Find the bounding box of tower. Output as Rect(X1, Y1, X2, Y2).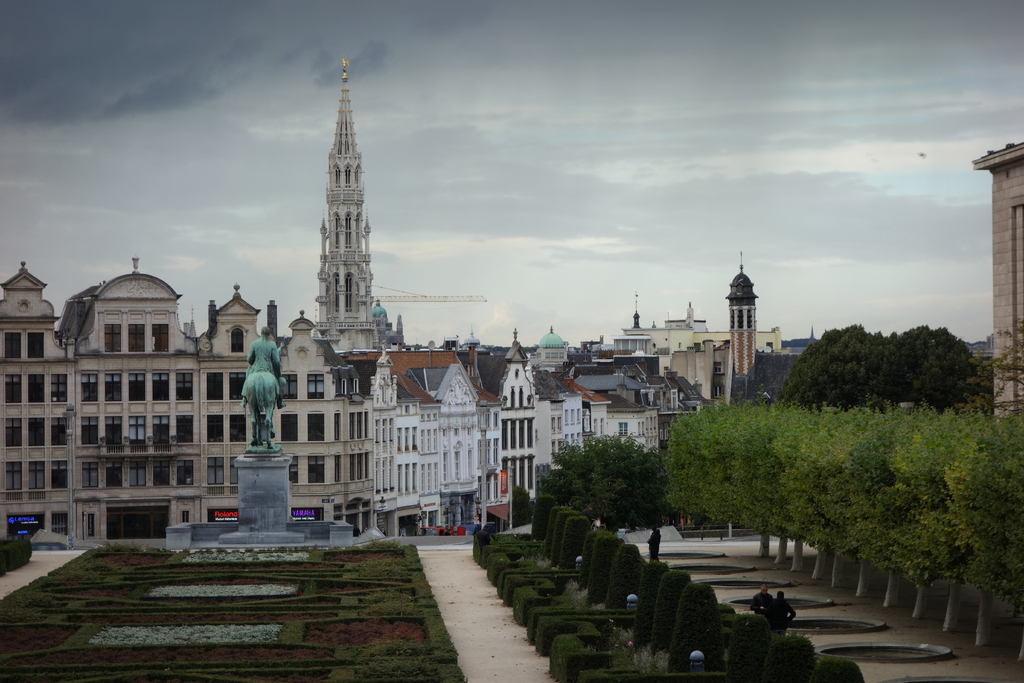
Rect(194, 293, 264, 532).
